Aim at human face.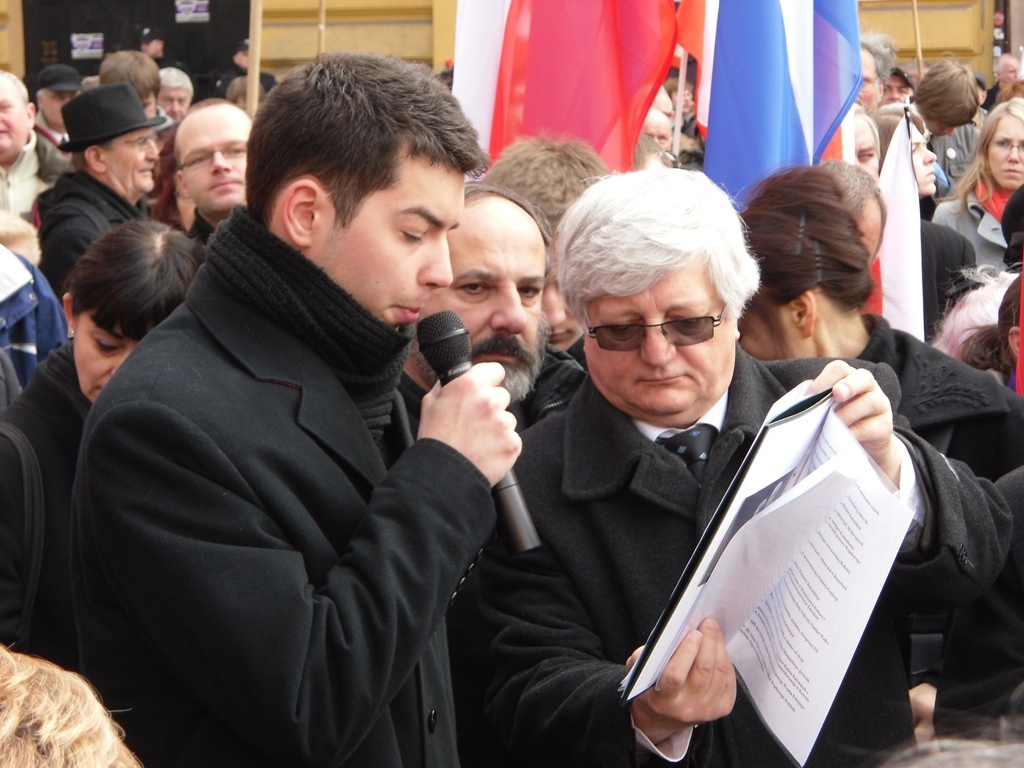
Aimed at (left=997, top=62, right=1018, bottom=88).
